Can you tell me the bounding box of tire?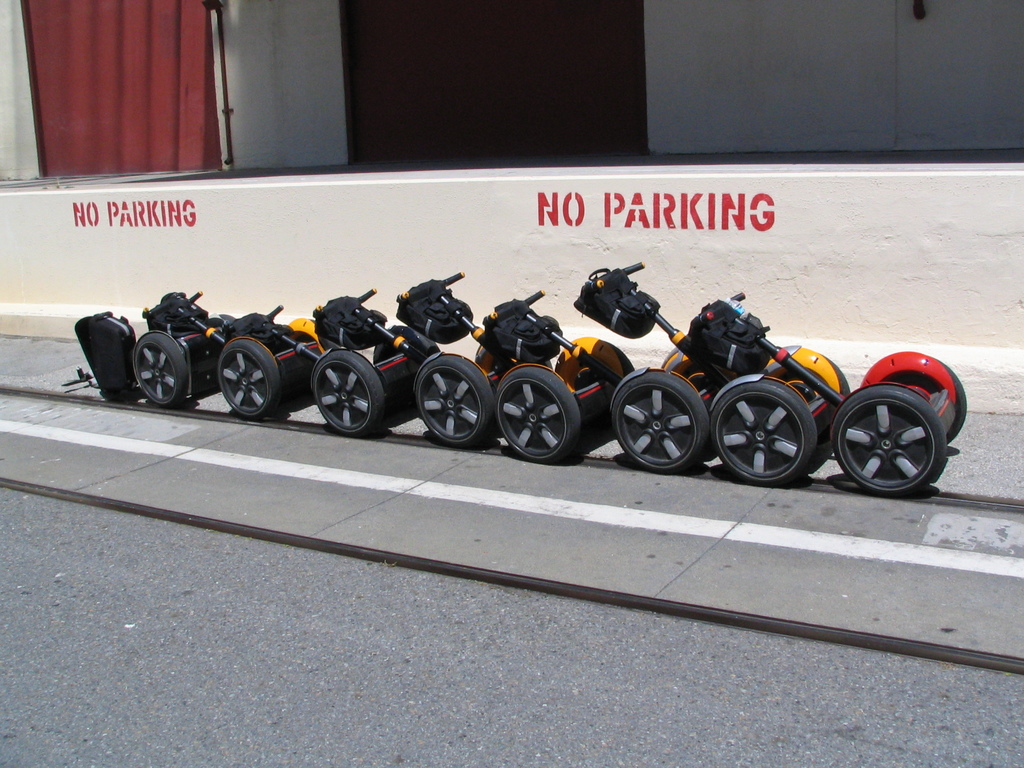
<box>763,350,857,432</box>.
